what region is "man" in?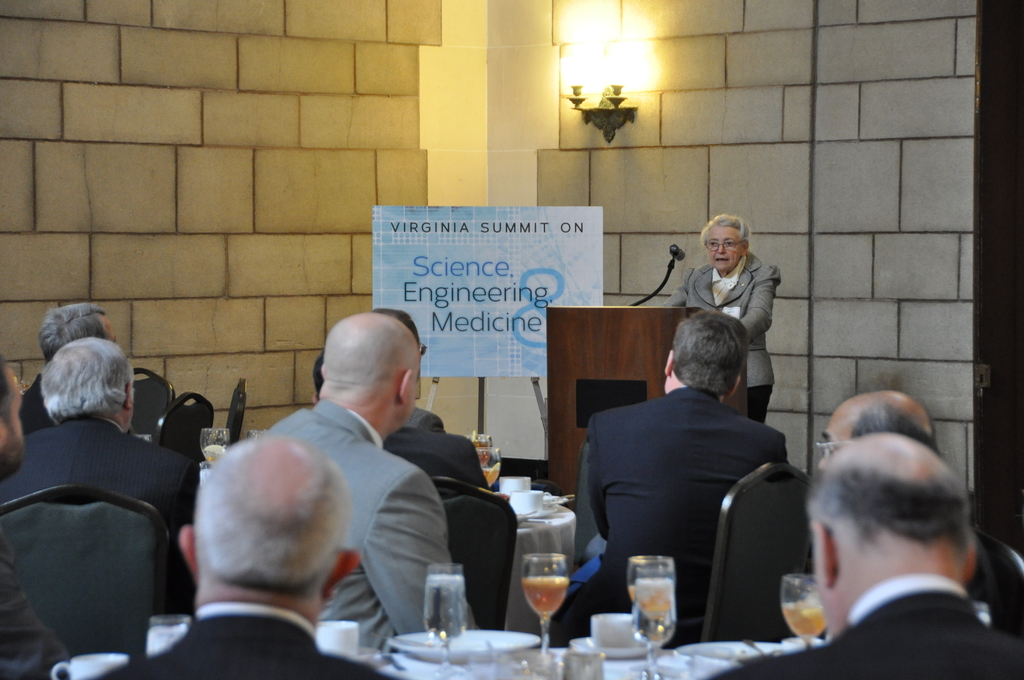
<box>815,387,1008,625</box>.
